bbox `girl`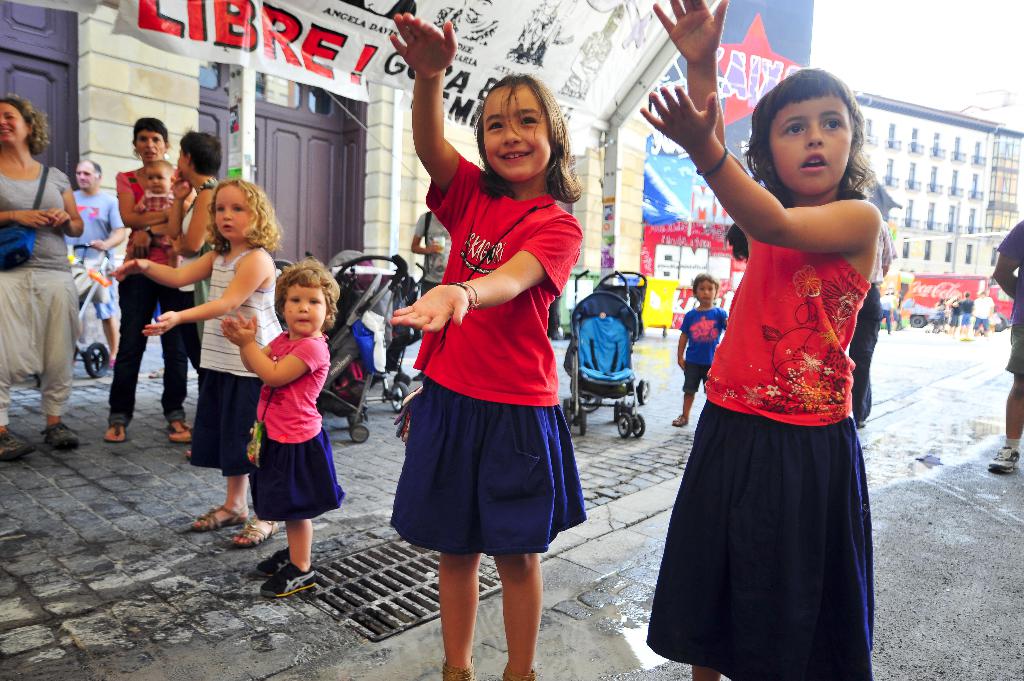
locate(645, 1, 882, 680)
